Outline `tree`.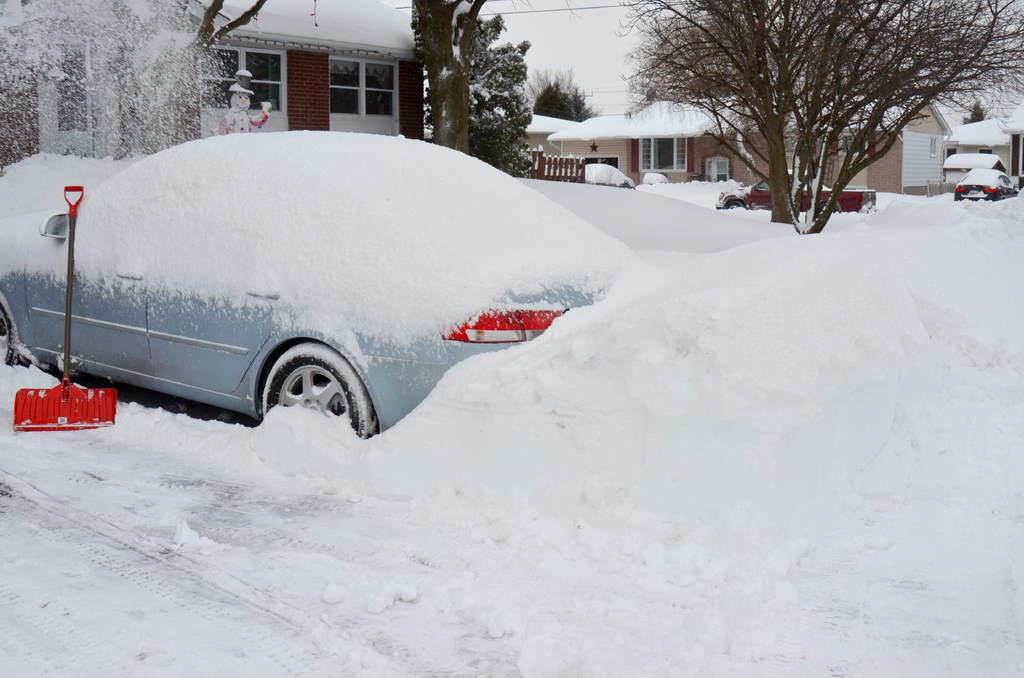
Outline: pyautogui.locateOnScreen(465, 12, 527, 179).
